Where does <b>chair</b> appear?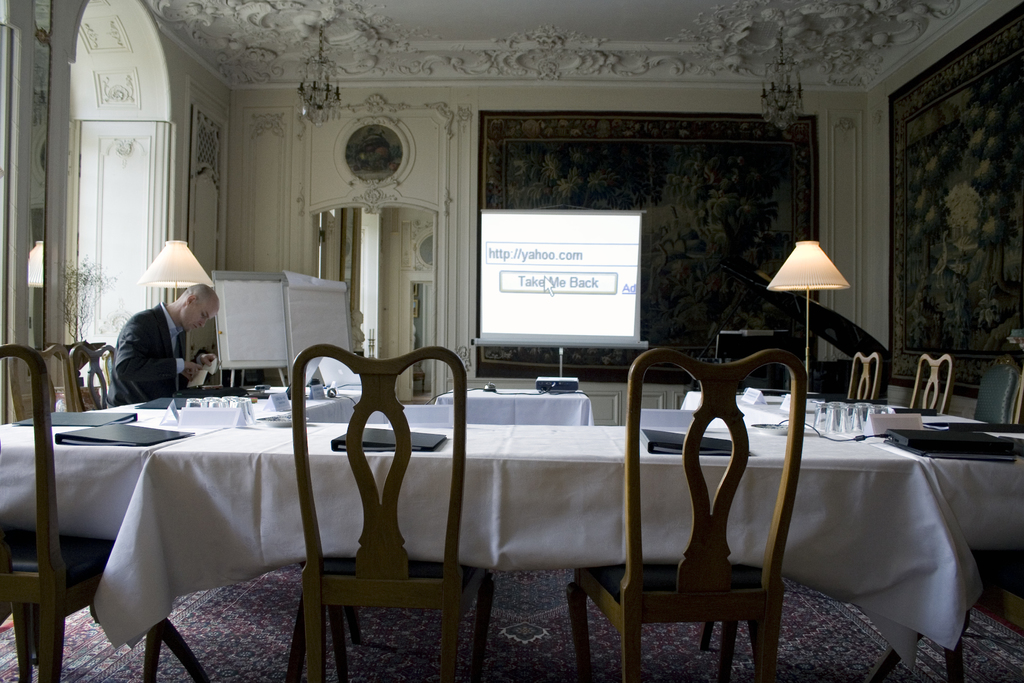
Appears at crop(845, 347, 887, 404).
